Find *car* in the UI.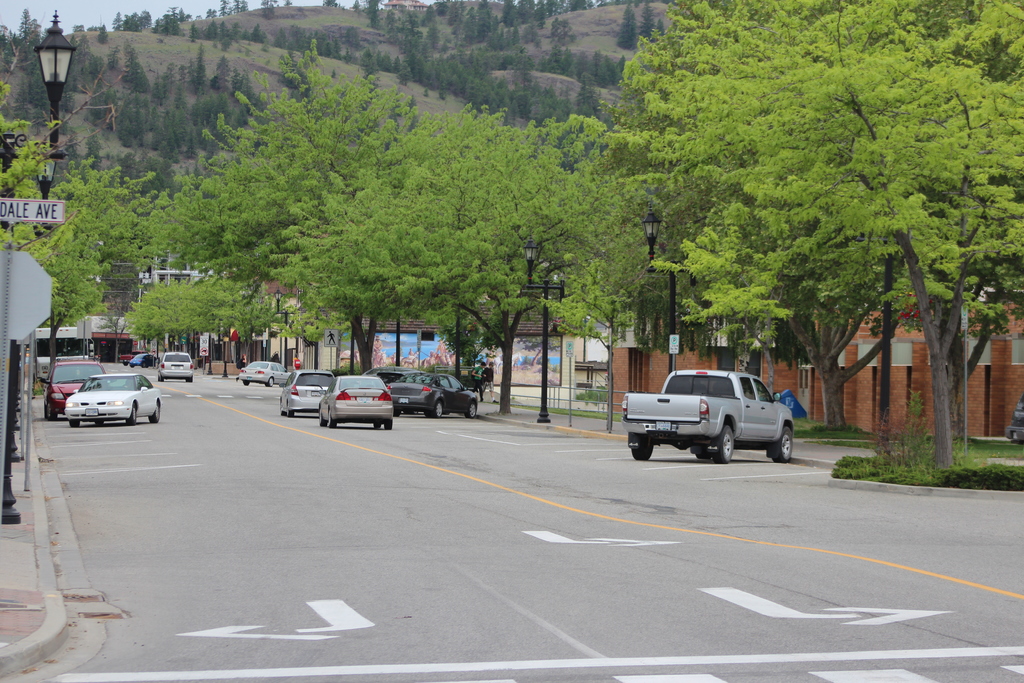
UI element at 387, 370, 478, 419.
